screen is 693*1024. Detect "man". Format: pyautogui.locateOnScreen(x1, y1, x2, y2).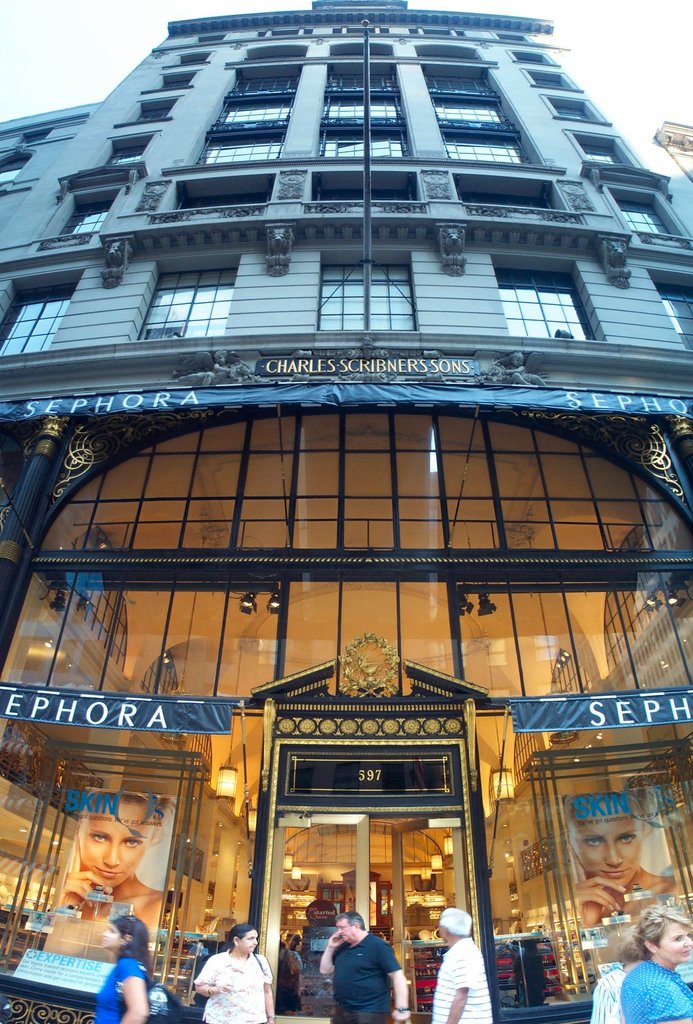
pyautogui.locateOnScreen(313, 913, 410, 1023).
